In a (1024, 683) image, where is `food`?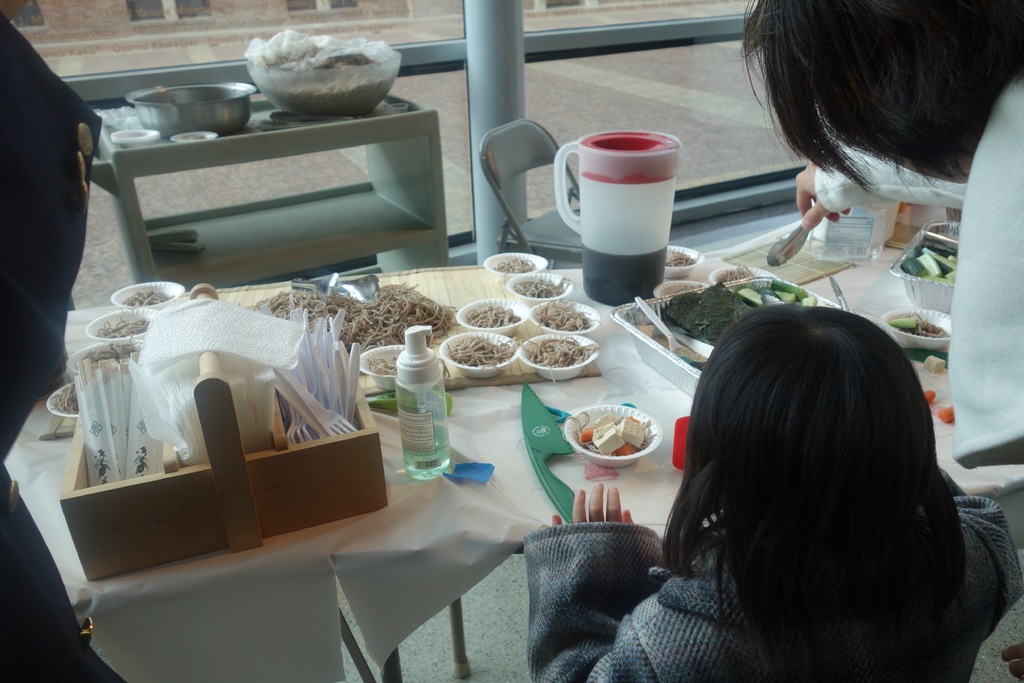
bbox(467, 302, 522, 327).
